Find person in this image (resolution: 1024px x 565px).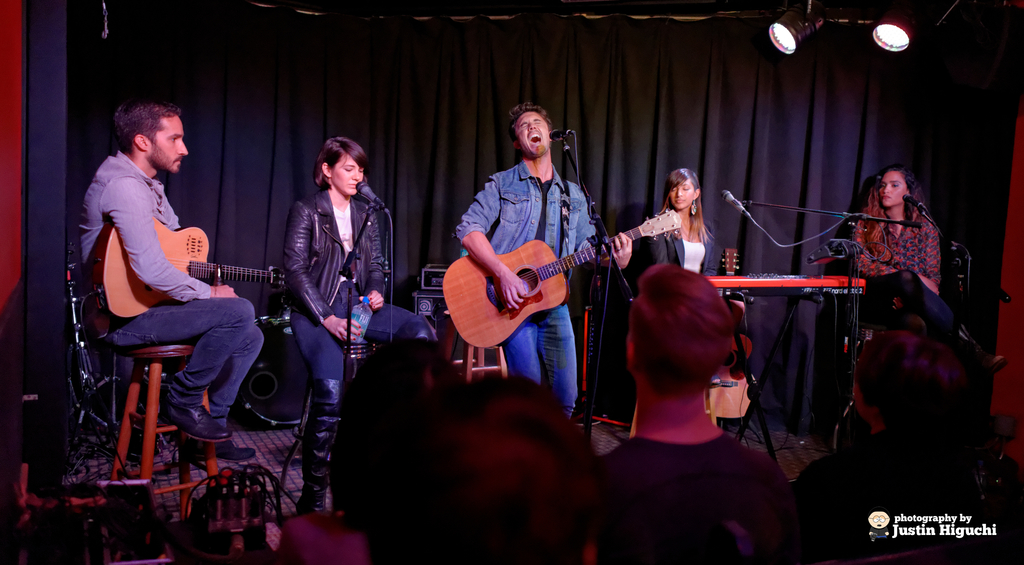
[x1=788, y1=324, x2=1002, y2=564].
